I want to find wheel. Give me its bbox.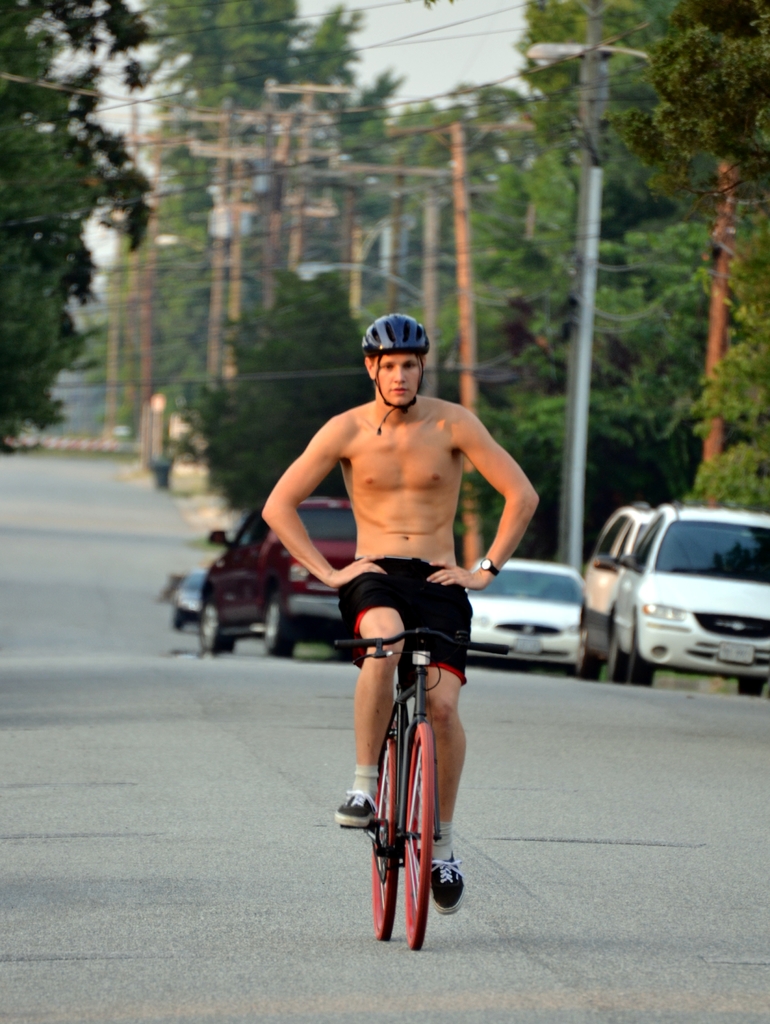
608:644:624:700.
